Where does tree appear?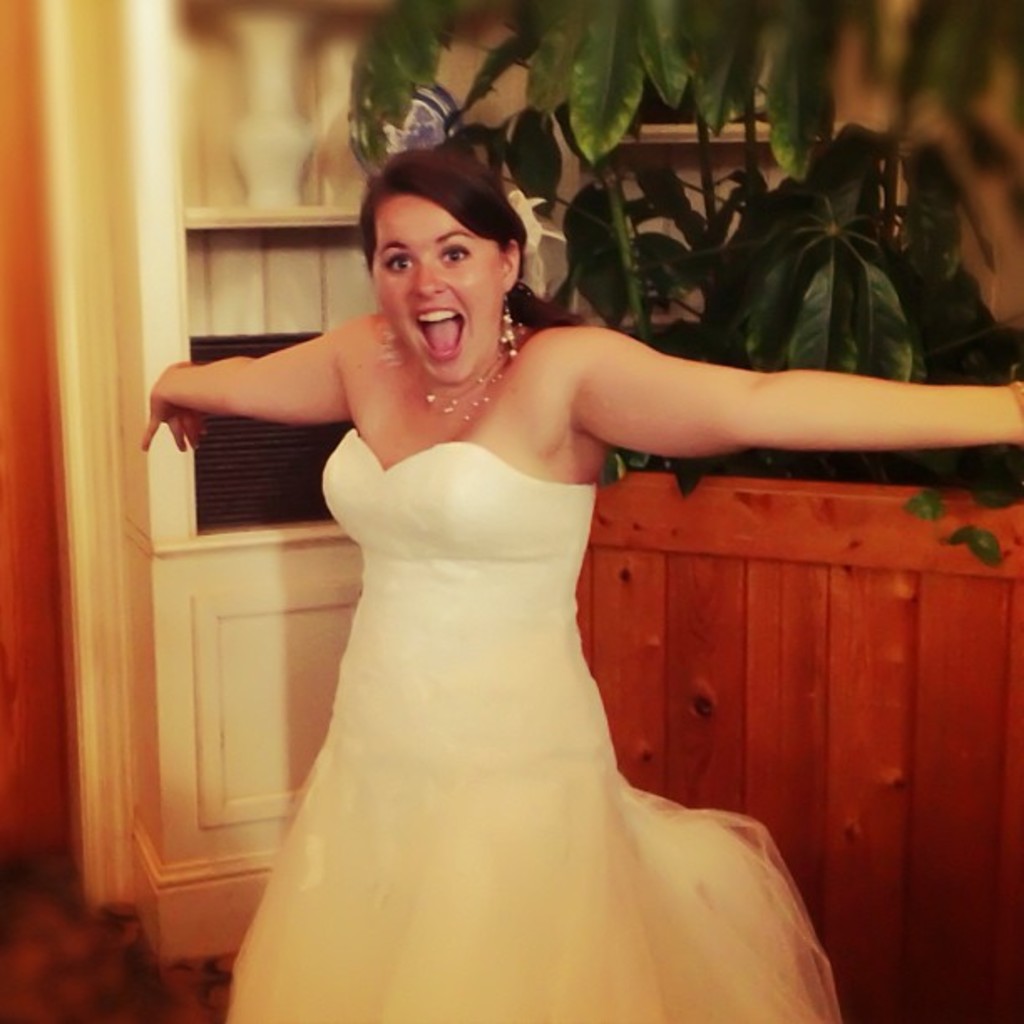
Appears at box=[331, 0, 1022, 495].
